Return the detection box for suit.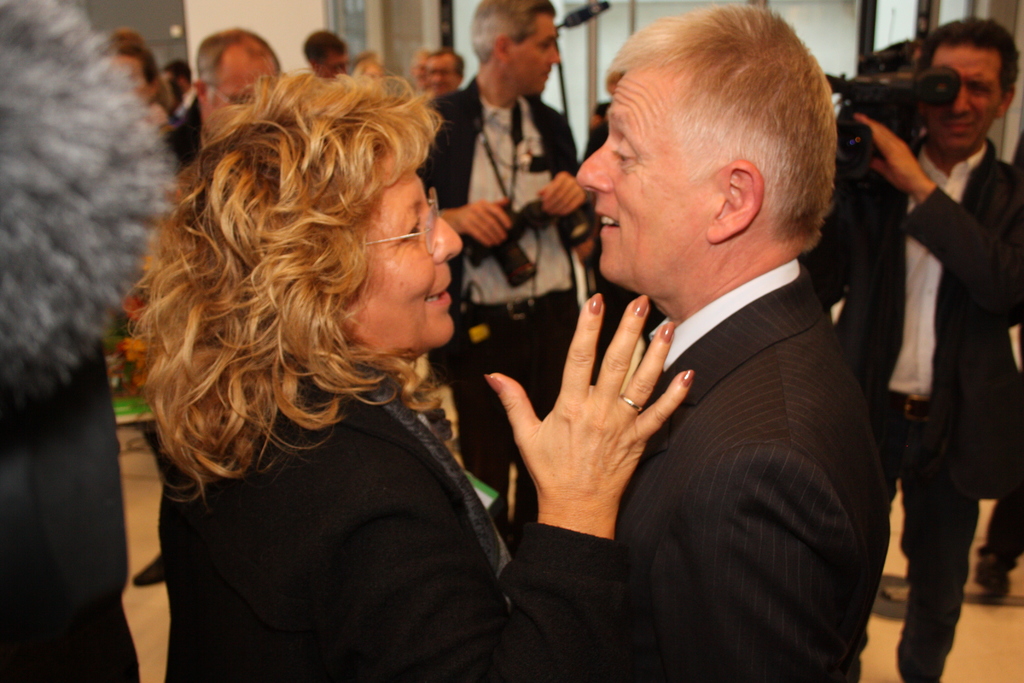
Rect(508, 246, 884, 682).
